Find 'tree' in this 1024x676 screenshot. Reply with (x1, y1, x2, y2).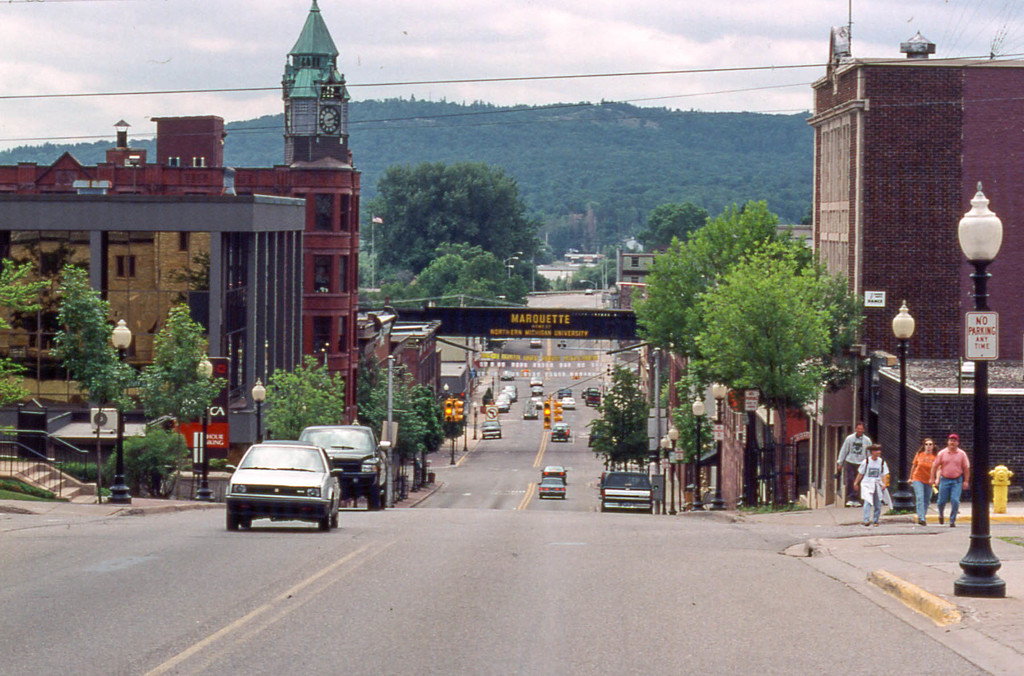
(586, 369, 655, 467).
